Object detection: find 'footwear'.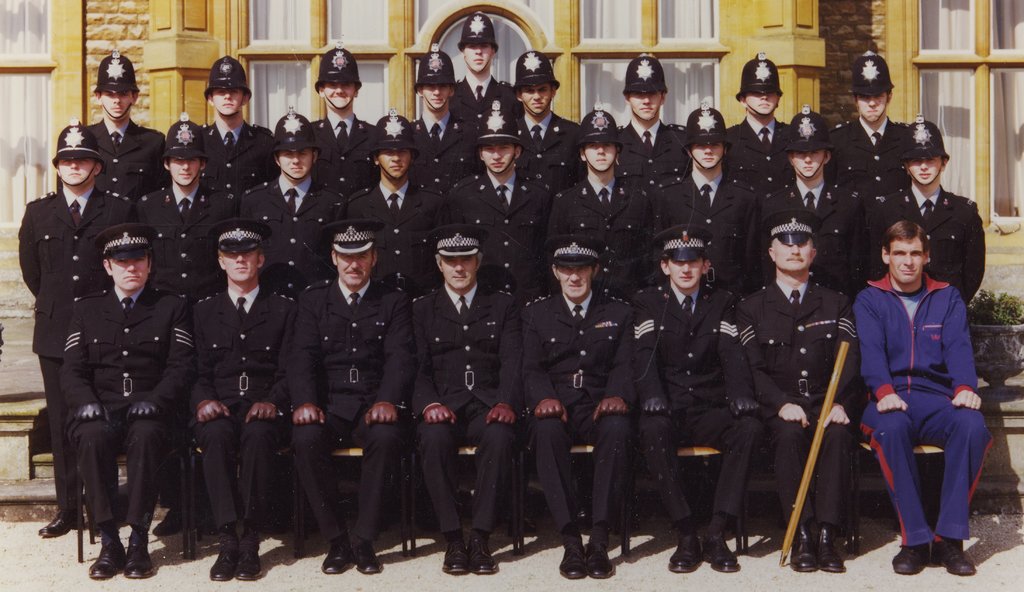
208:543:236:586.
